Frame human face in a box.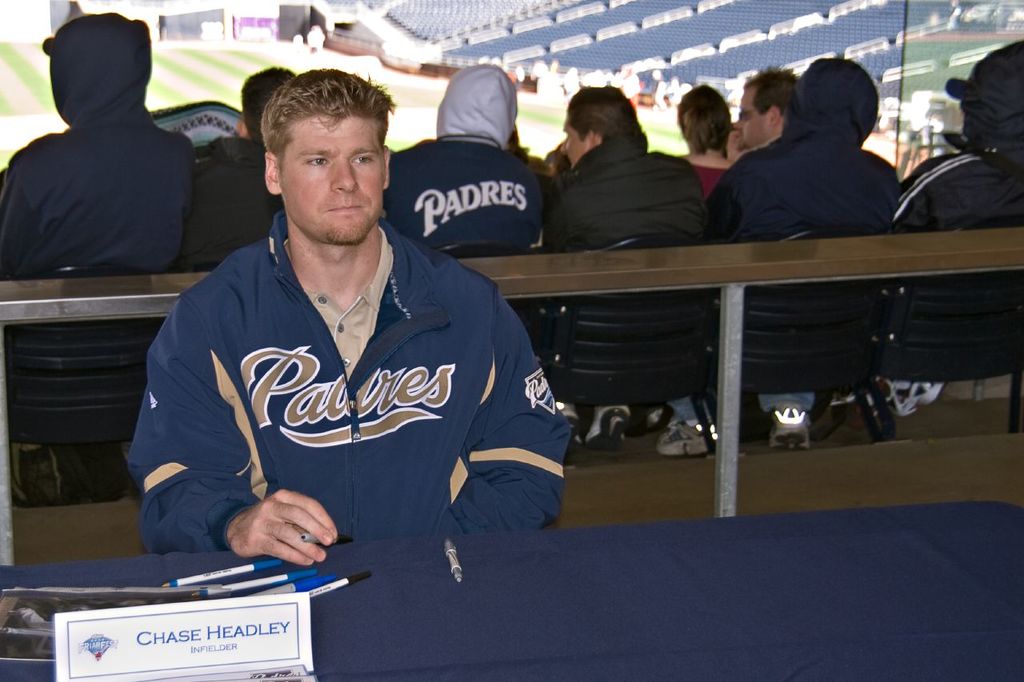
563 119 586 166.
